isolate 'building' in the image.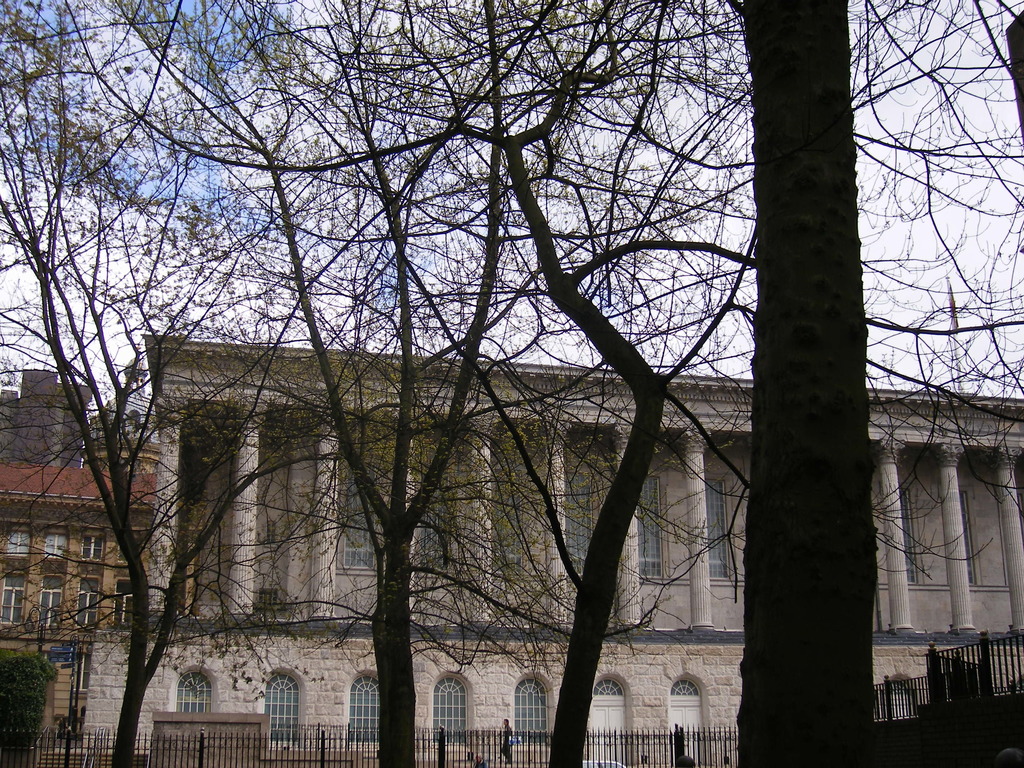
Isolated region: <region>0, 371, 159, 749</region>.
